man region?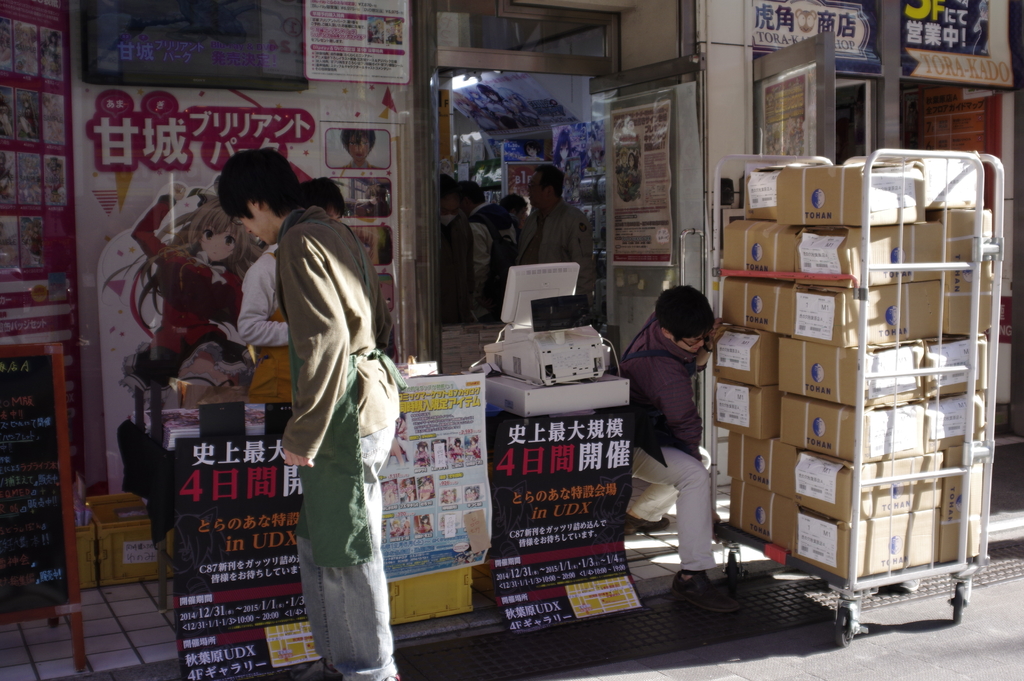
224, 151, 408, 680
